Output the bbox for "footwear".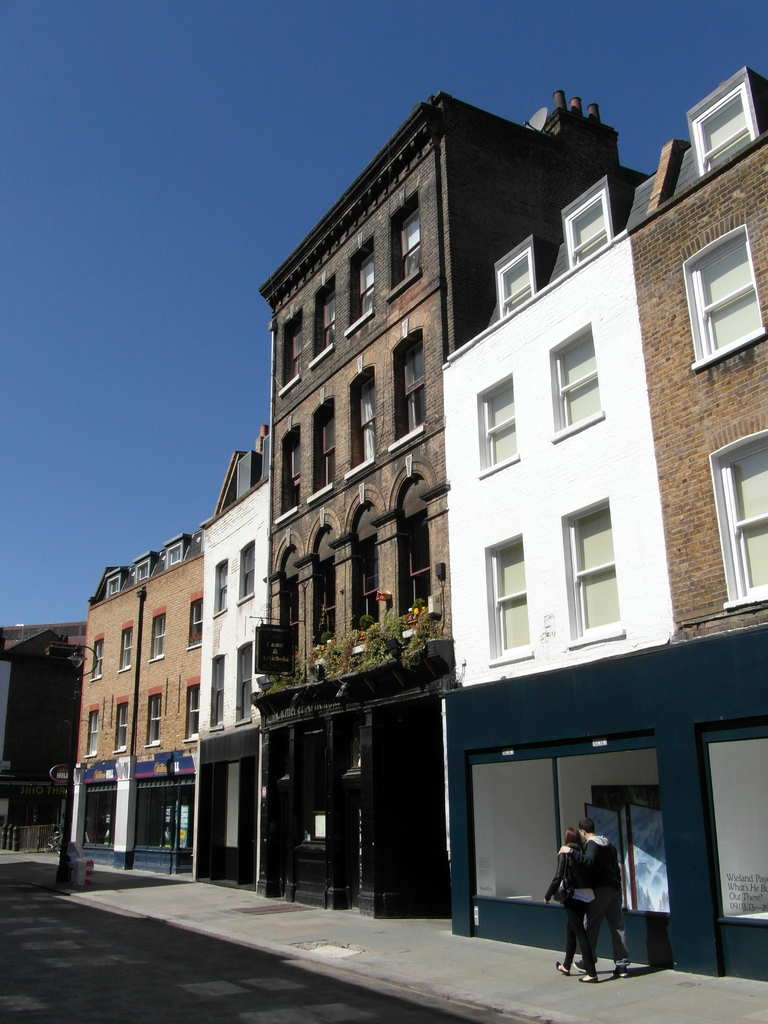
572,959,588,972.
